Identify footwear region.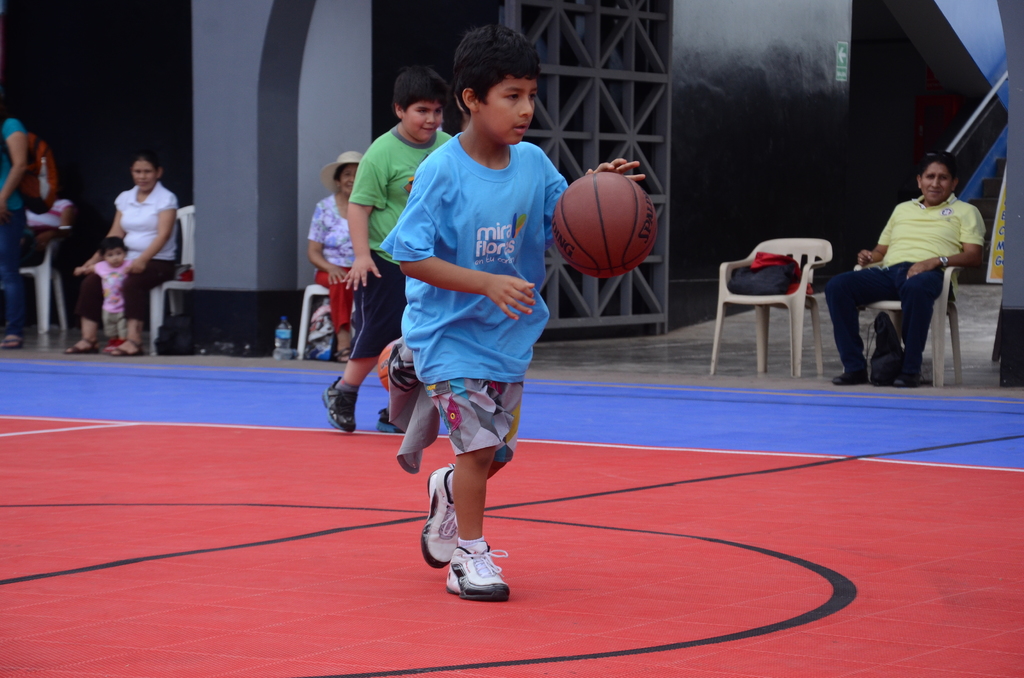
Region: region(0, 333, 24, 349).
